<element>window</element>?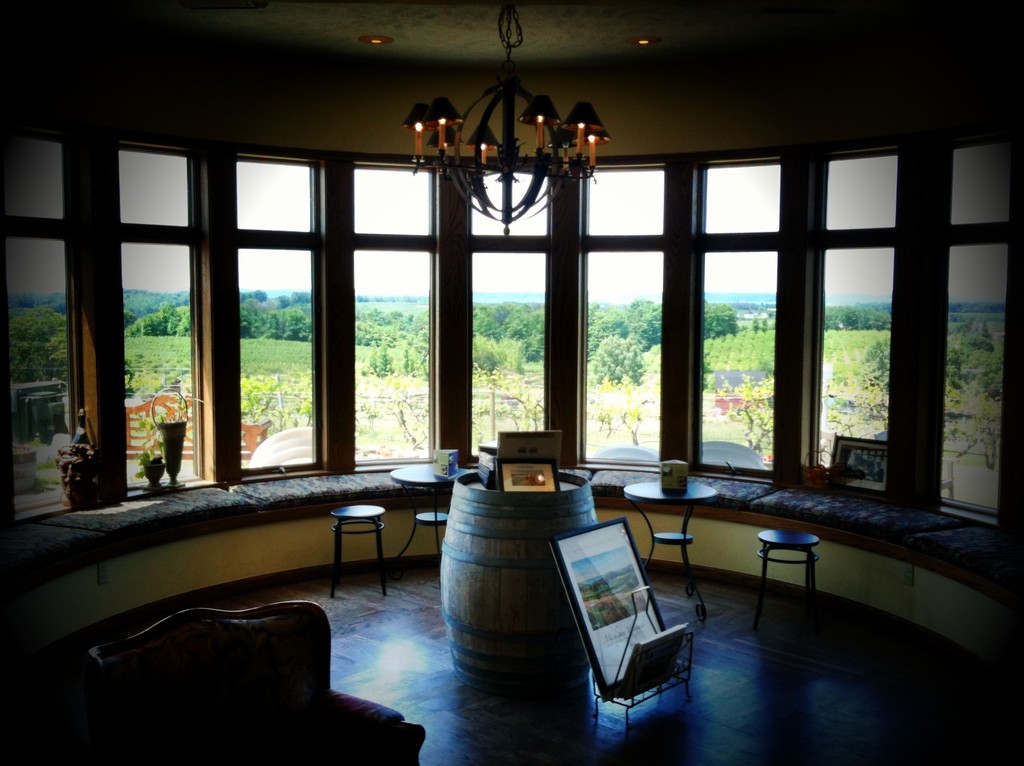
Rect(464, 168, 550, 474)
